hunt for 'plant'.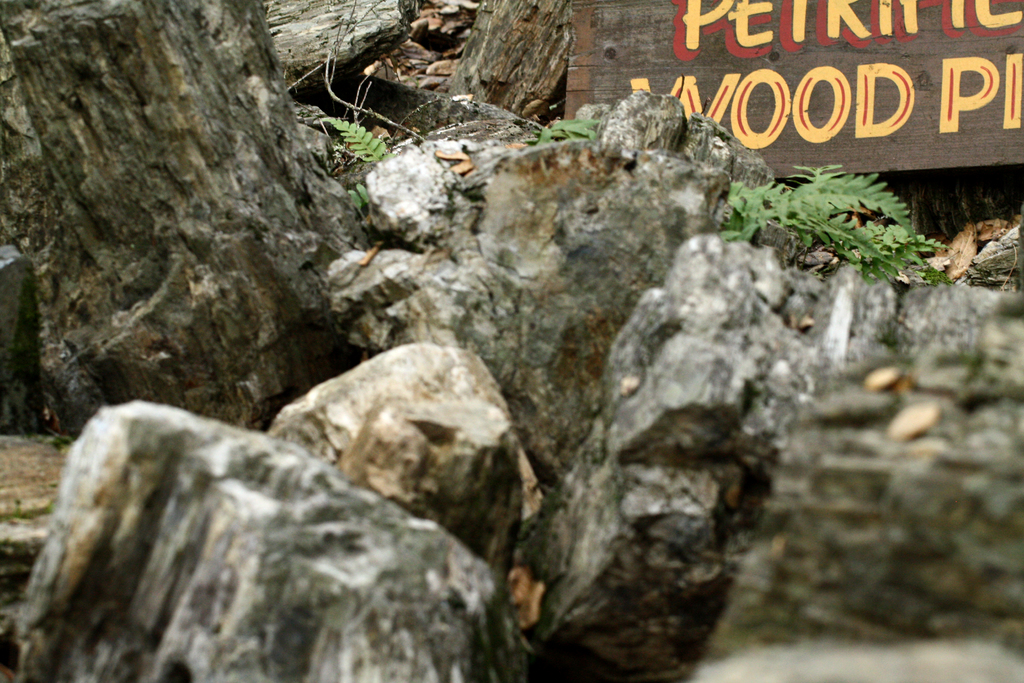
Hunted down at x1=726 y1=152 x2=964 y2=274.
